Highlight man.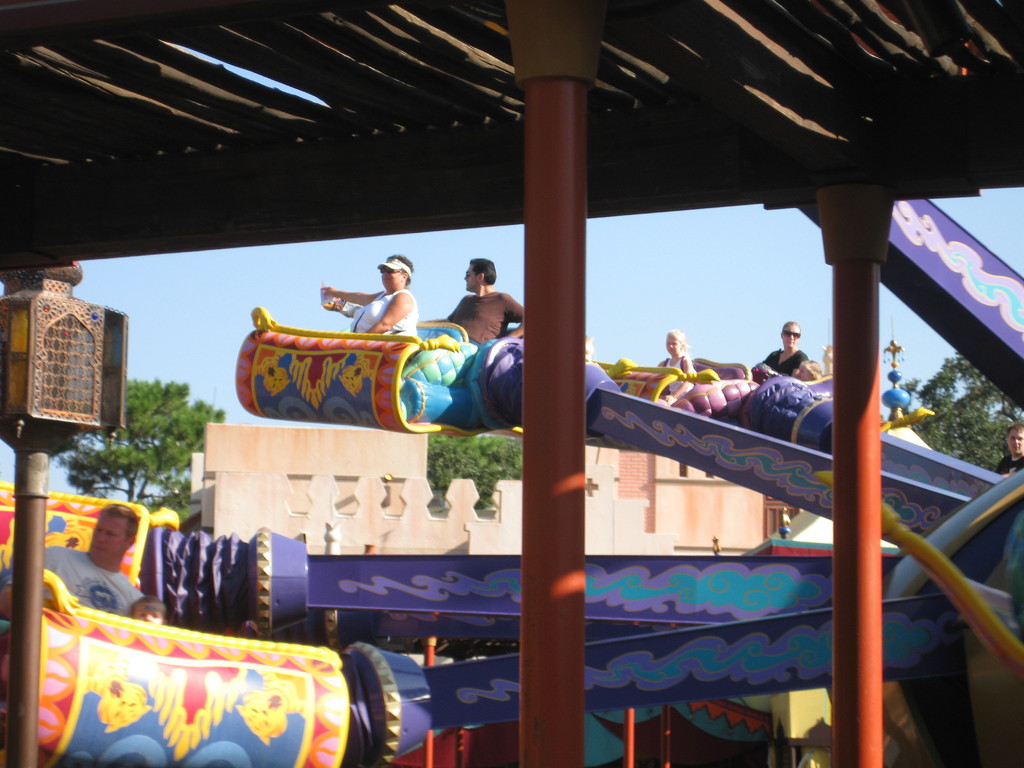
Highlighted region: BBox(419, 253, 522, 344).
